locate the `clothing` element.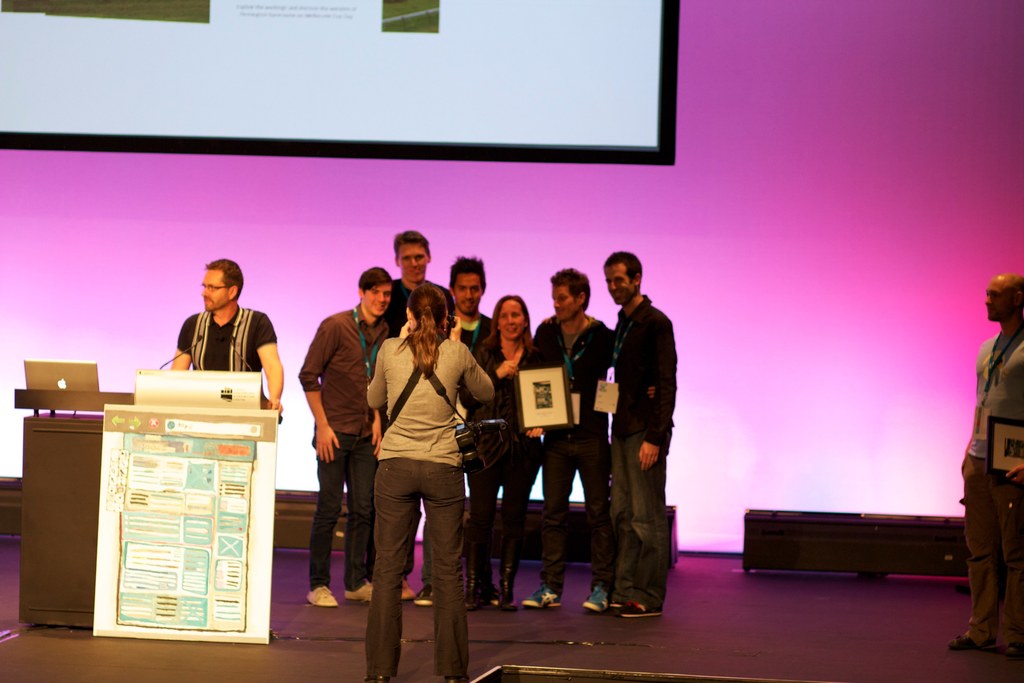
Element bbox: locate(467, 331, 545, 595).
